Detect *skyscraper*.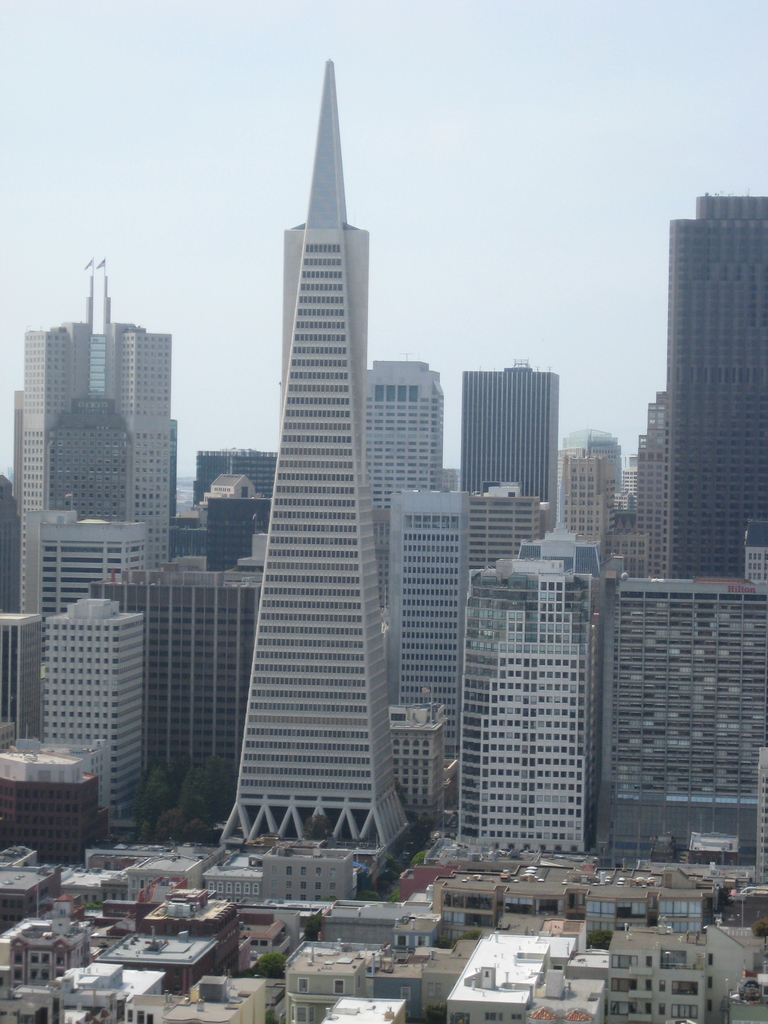
Detected at 598/575/758/865.
